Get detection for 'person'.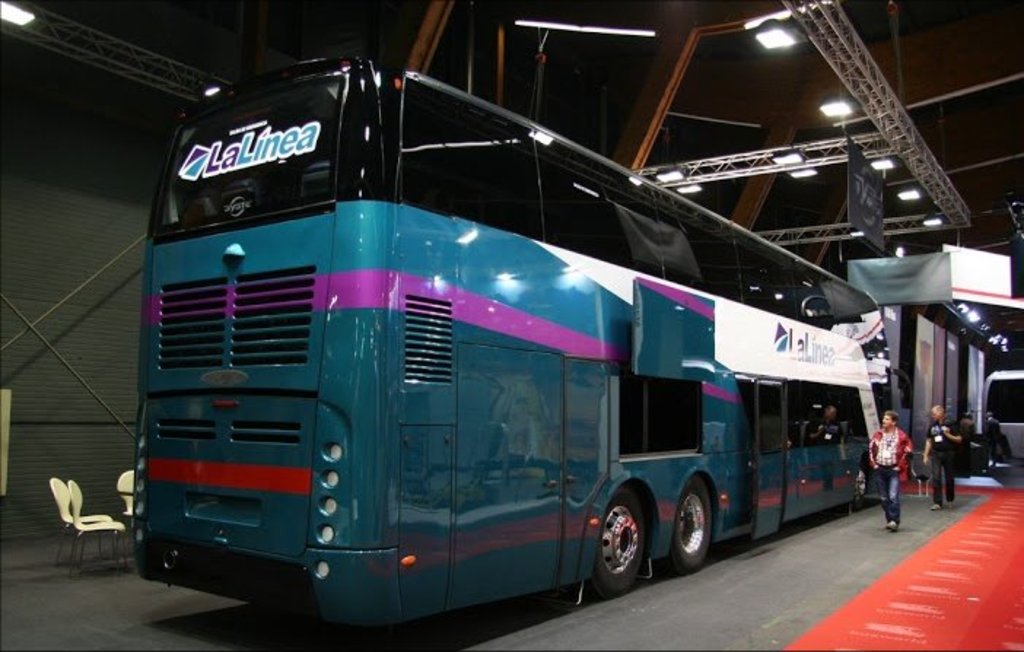
Detection: (920, 401, 960, 511).
